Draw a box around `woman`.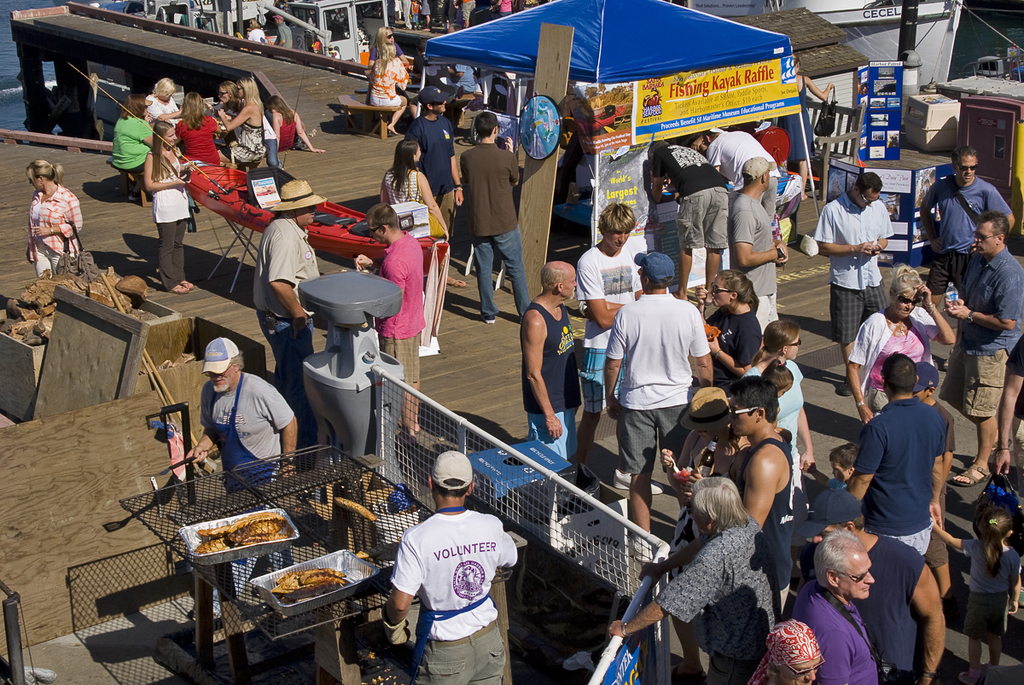
l=147, t=69, r=180, b=122.
